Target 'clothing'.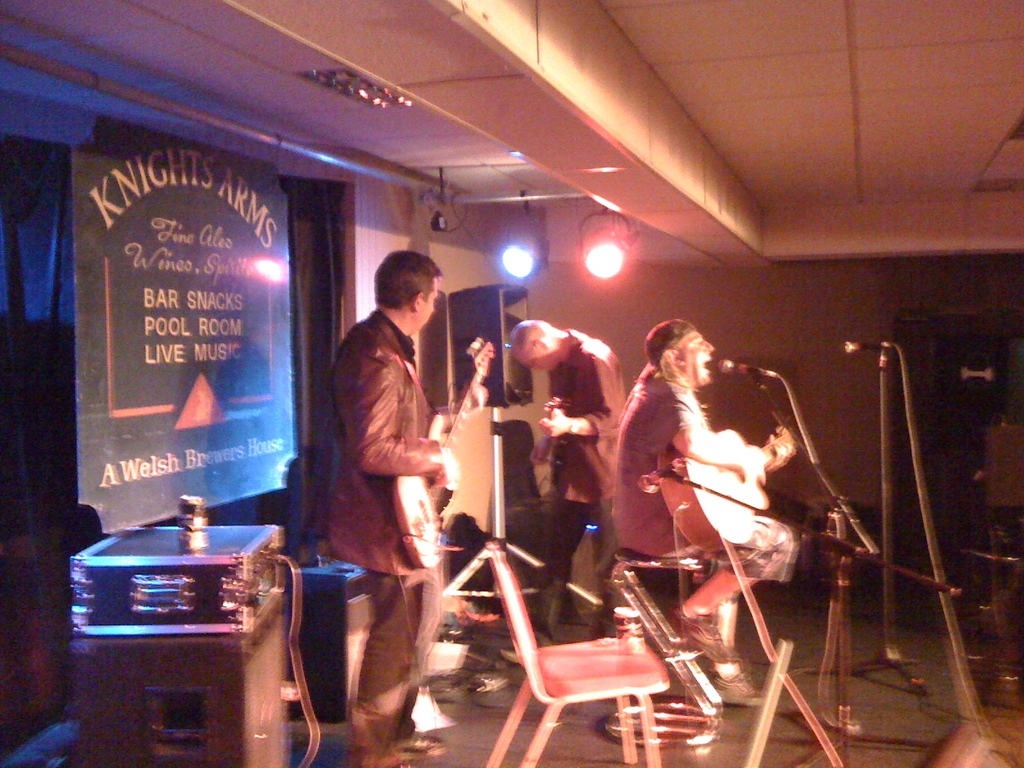
Target region: [355, 558, 440, 767].
